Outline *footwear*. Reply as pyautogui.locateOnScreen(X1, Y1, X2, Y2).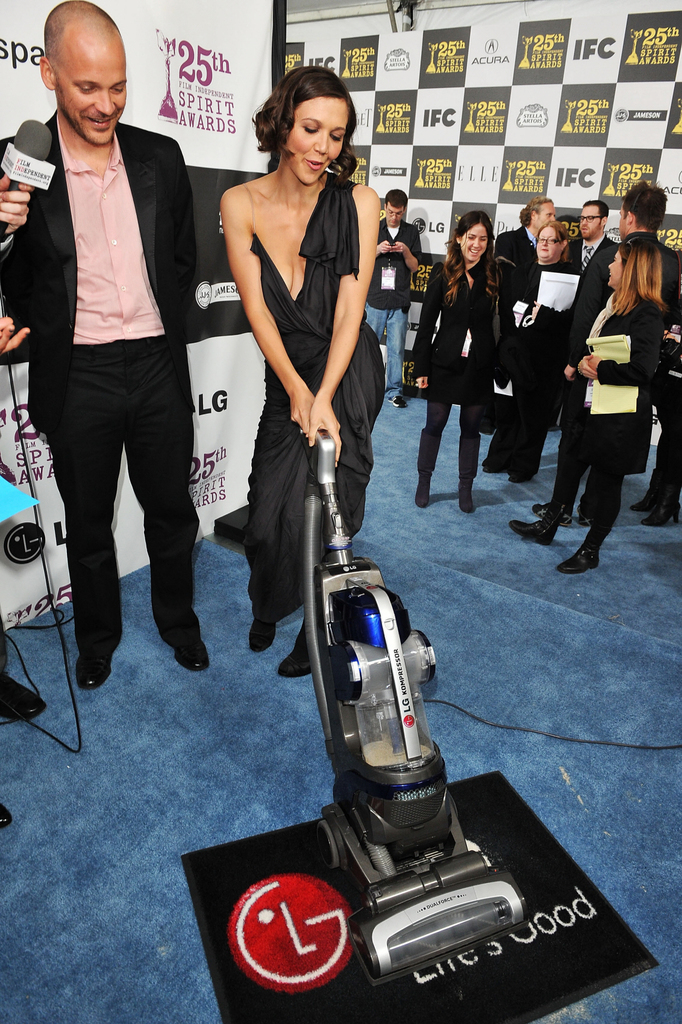
pyautogui.locateOnScreen(631, 502, 656, 519).
